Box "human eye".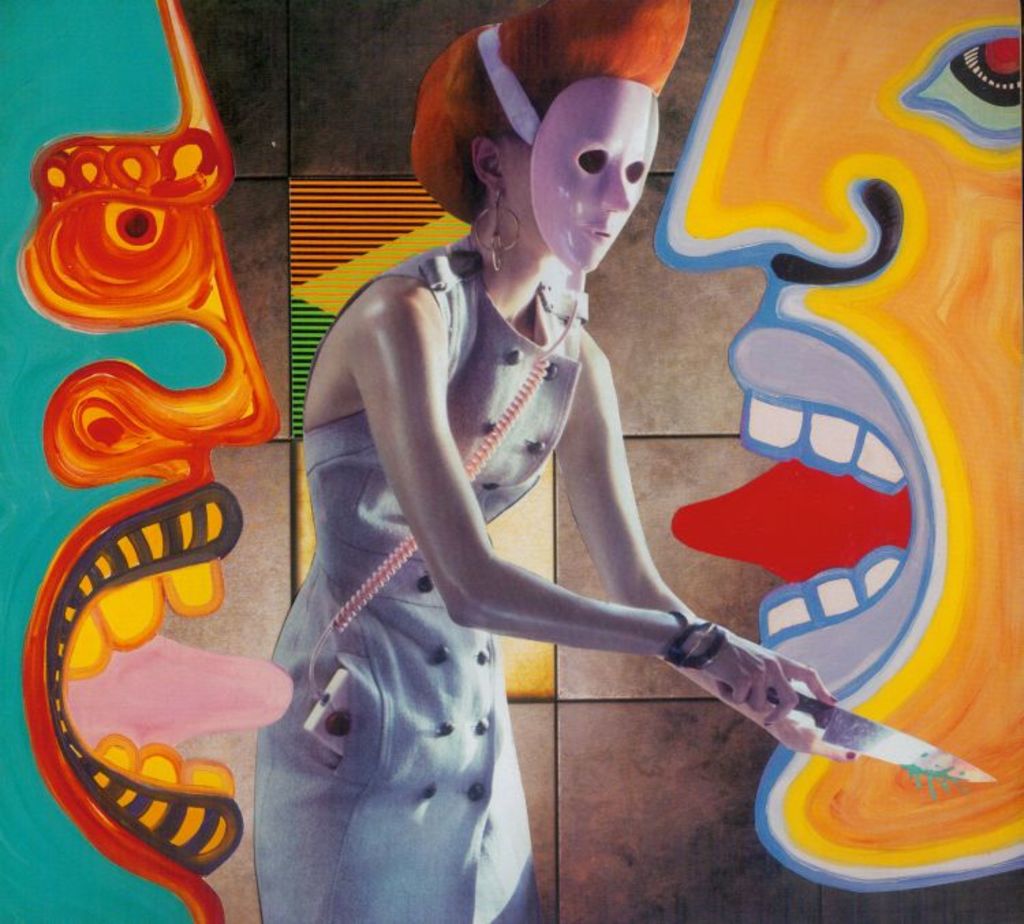
<box>625,149,646,188</box>.
